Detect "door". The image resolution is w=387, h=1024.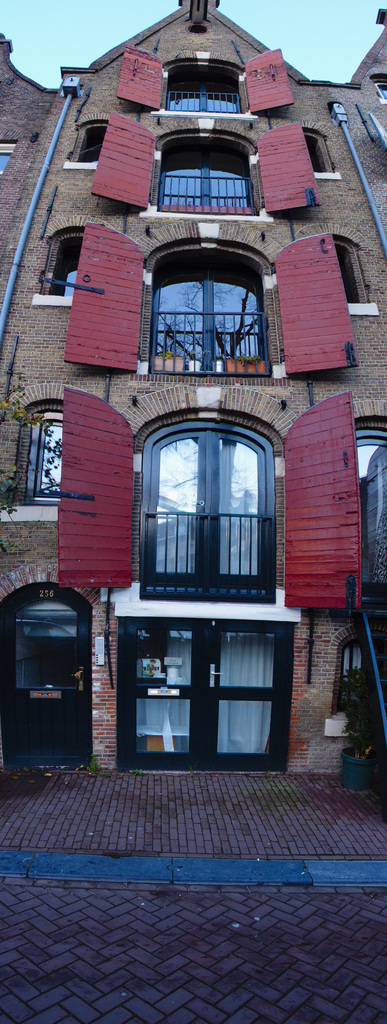
Rect(110, 607, 289, 772).
